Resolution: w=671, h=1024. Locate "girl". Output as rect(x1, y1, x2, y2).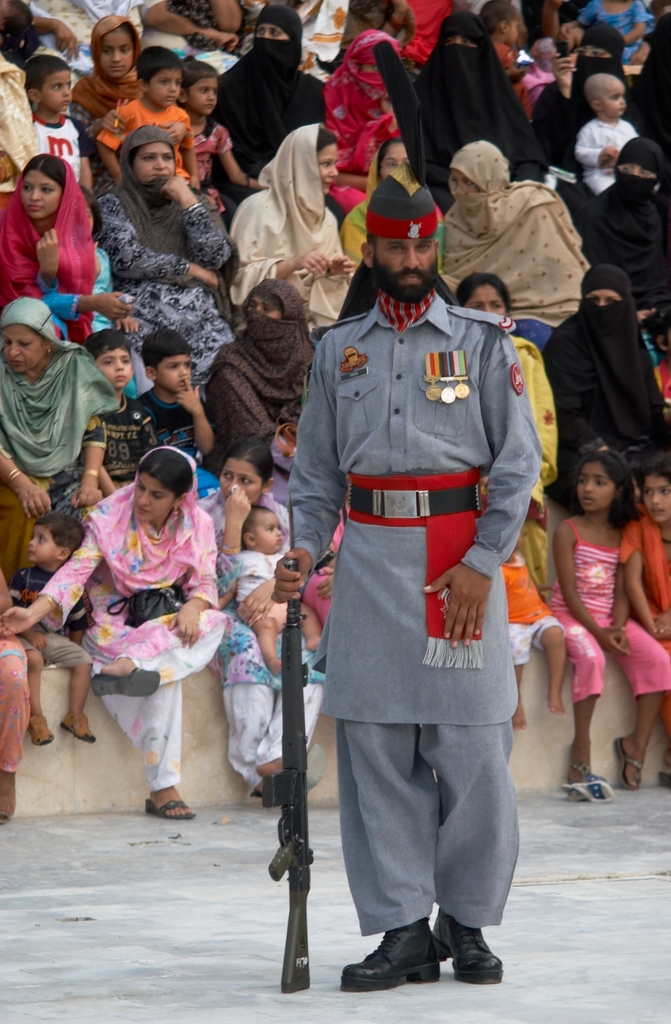
rect(217, 488, 327, 682).
